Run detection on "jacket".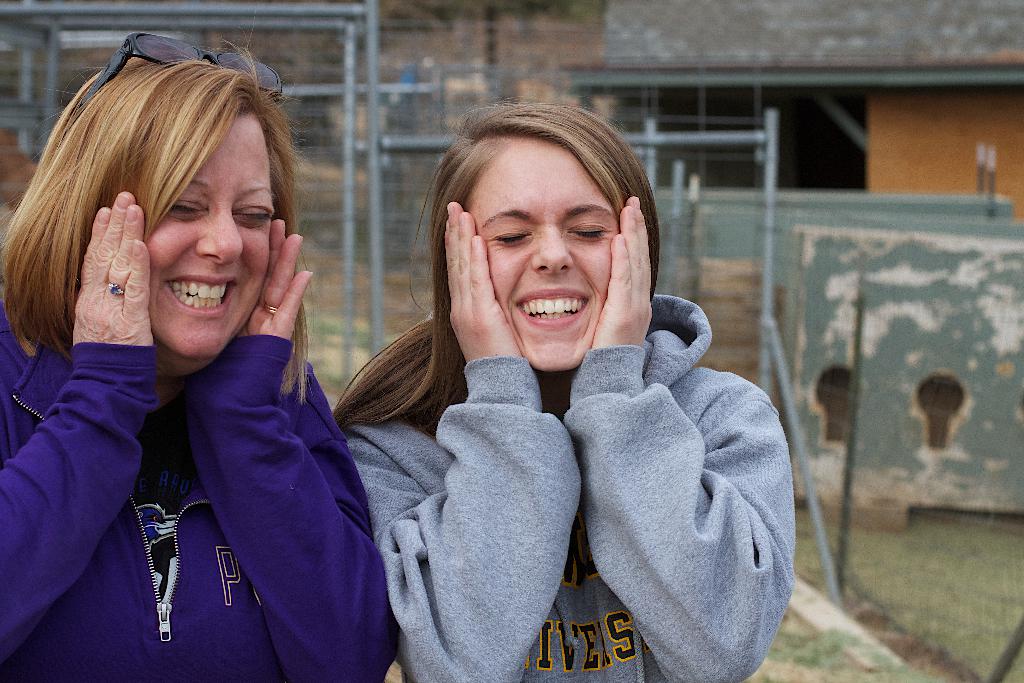
Result: 0:309:404:682.
